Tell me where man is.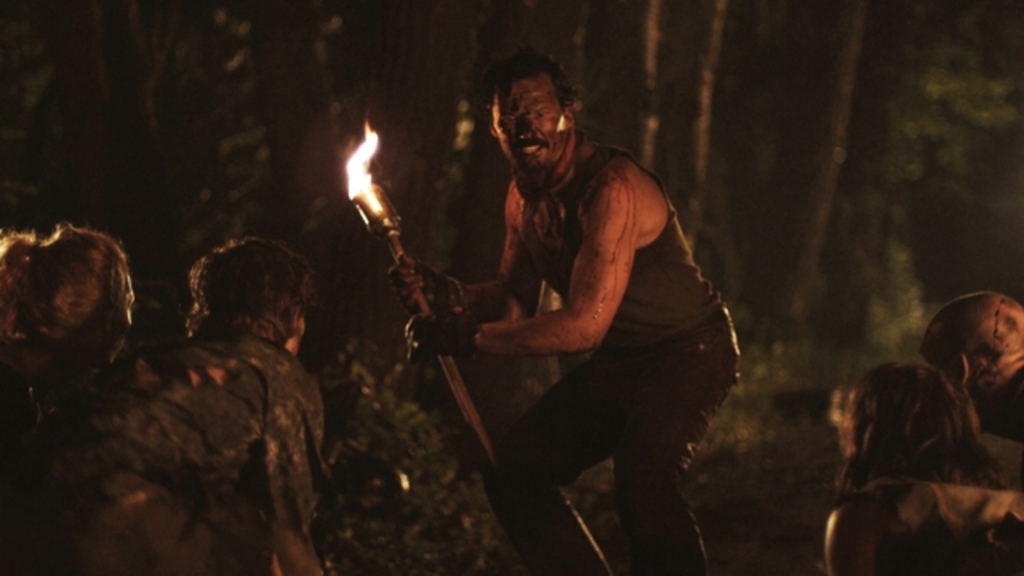
man is at {"left": 443, "top": 43, "right": 734, "bottom": 575}.
